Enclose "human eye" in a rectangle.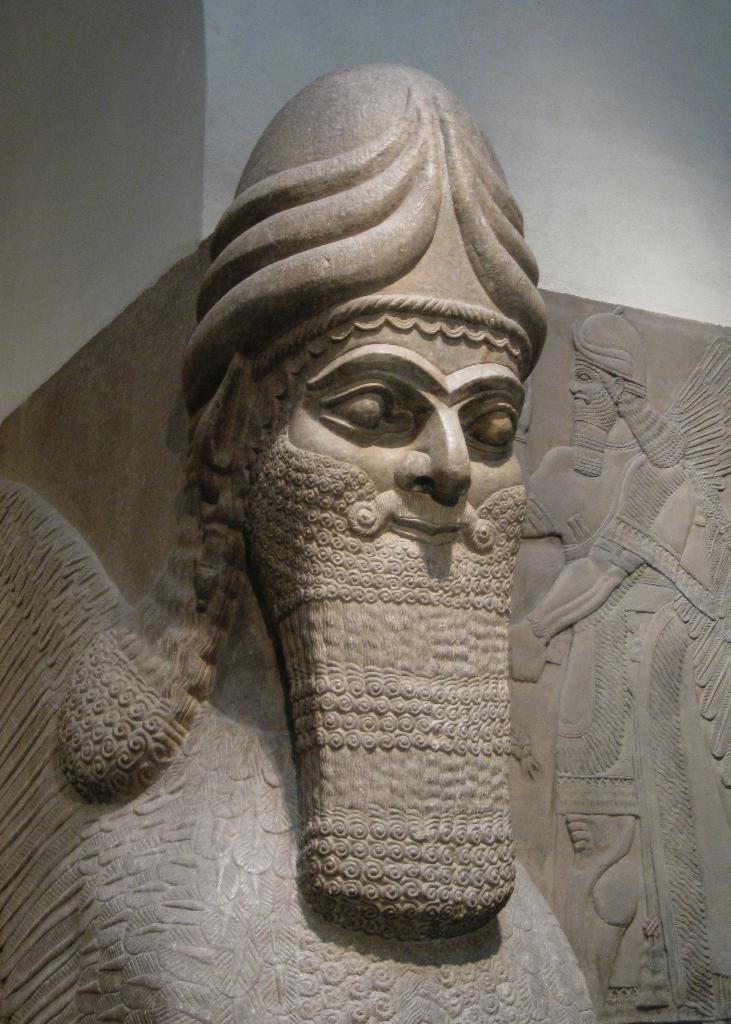
left=294, top=391, right=415, bottom=456.
